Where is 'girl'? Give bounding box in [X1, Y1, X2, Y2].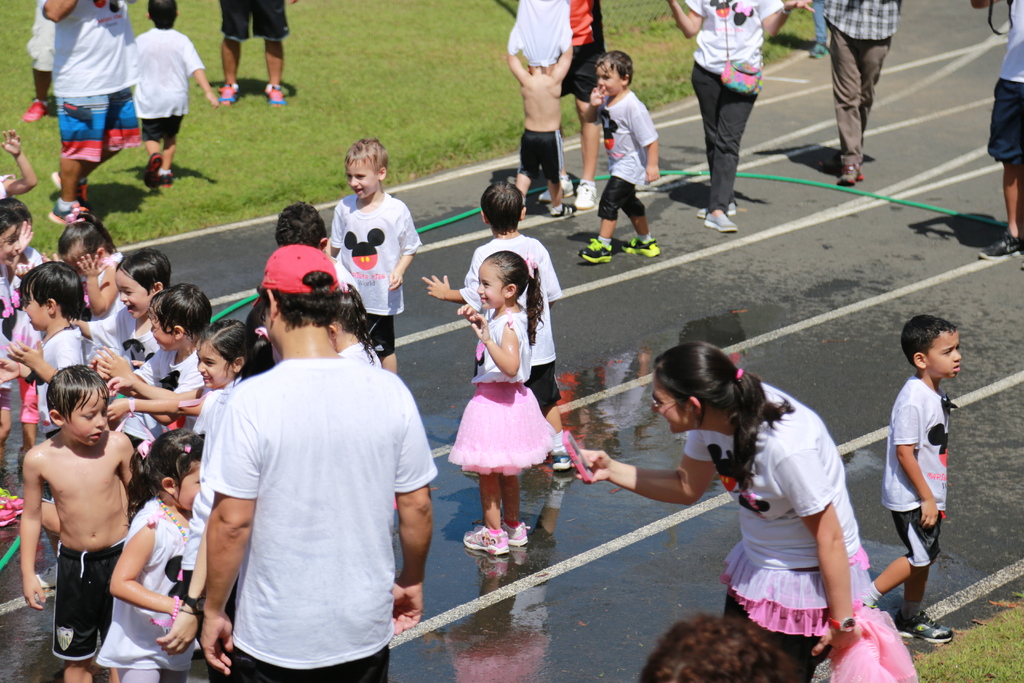
[49, 210, 122, 319].
